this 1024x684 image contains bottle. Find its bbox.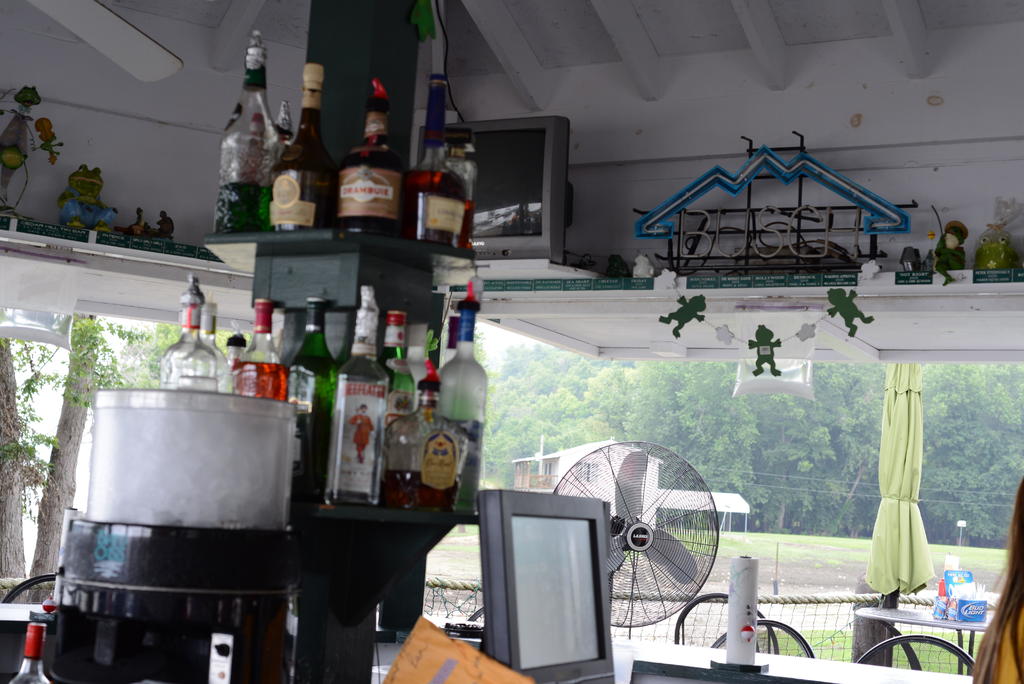
{"x1": 329, "y1": 61, "x2": 401, "y2": 242}.
